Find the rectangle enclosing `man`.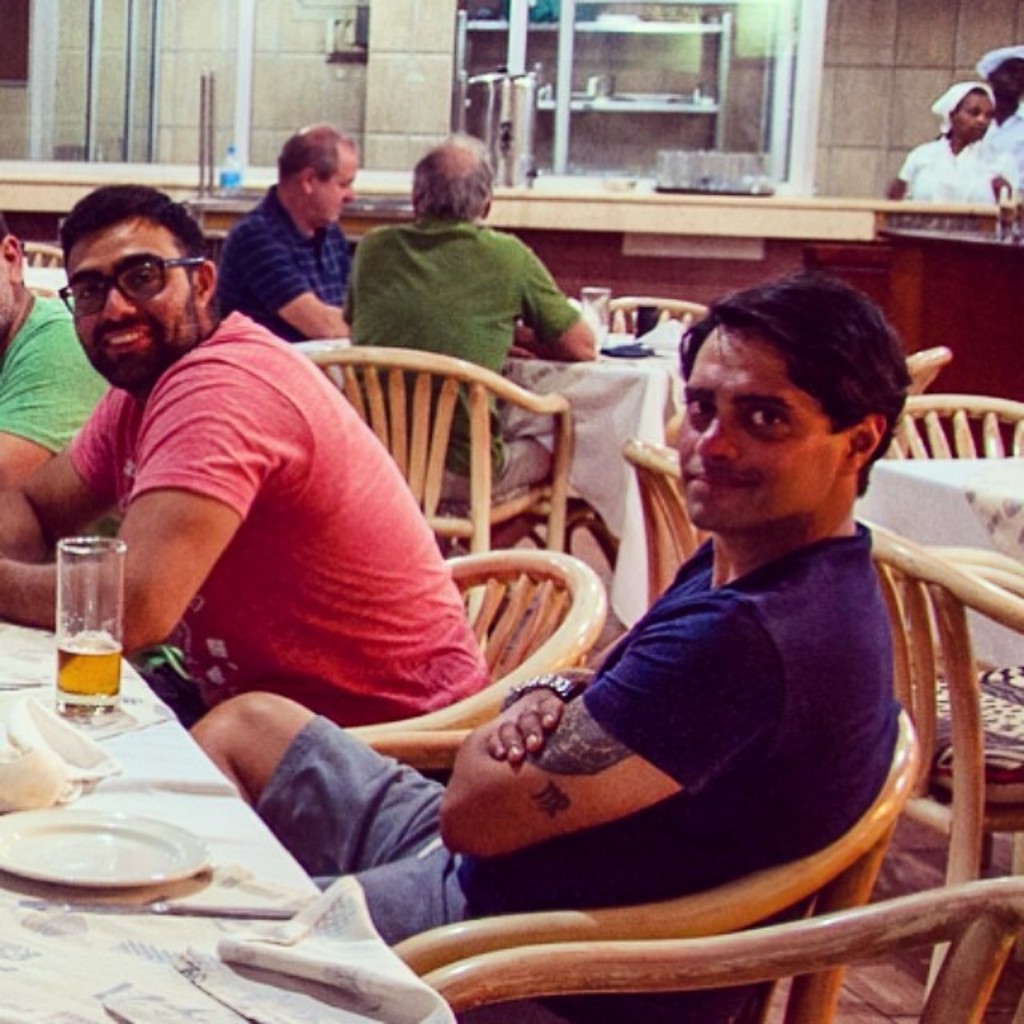
0/179/493/728.
